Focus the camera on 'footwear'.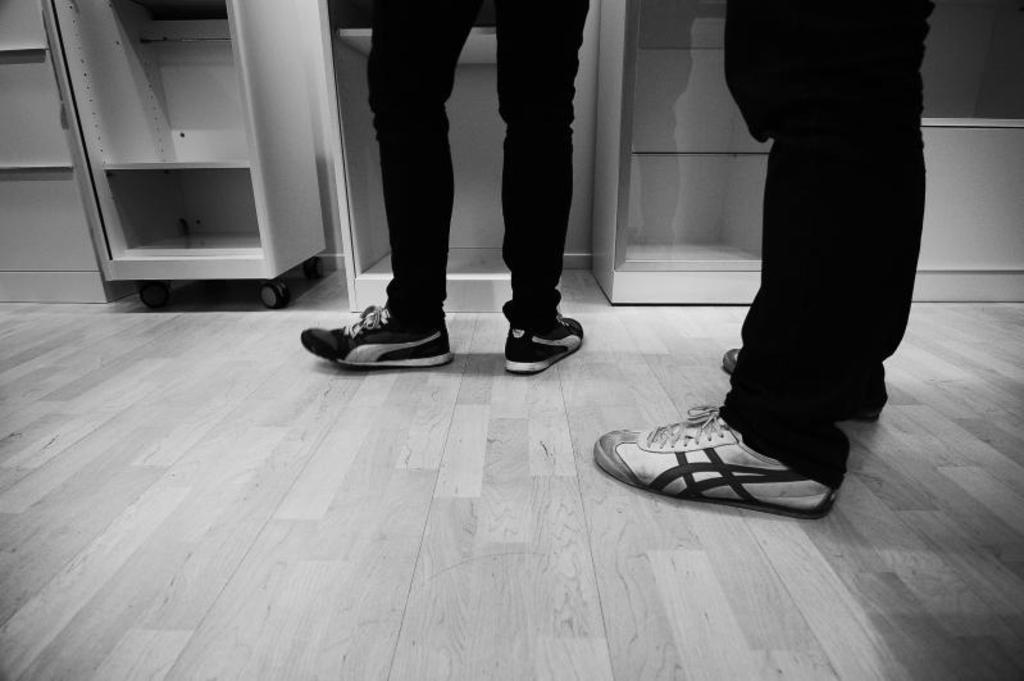
Focus region: bbox=[297, 301, 456, 369].
